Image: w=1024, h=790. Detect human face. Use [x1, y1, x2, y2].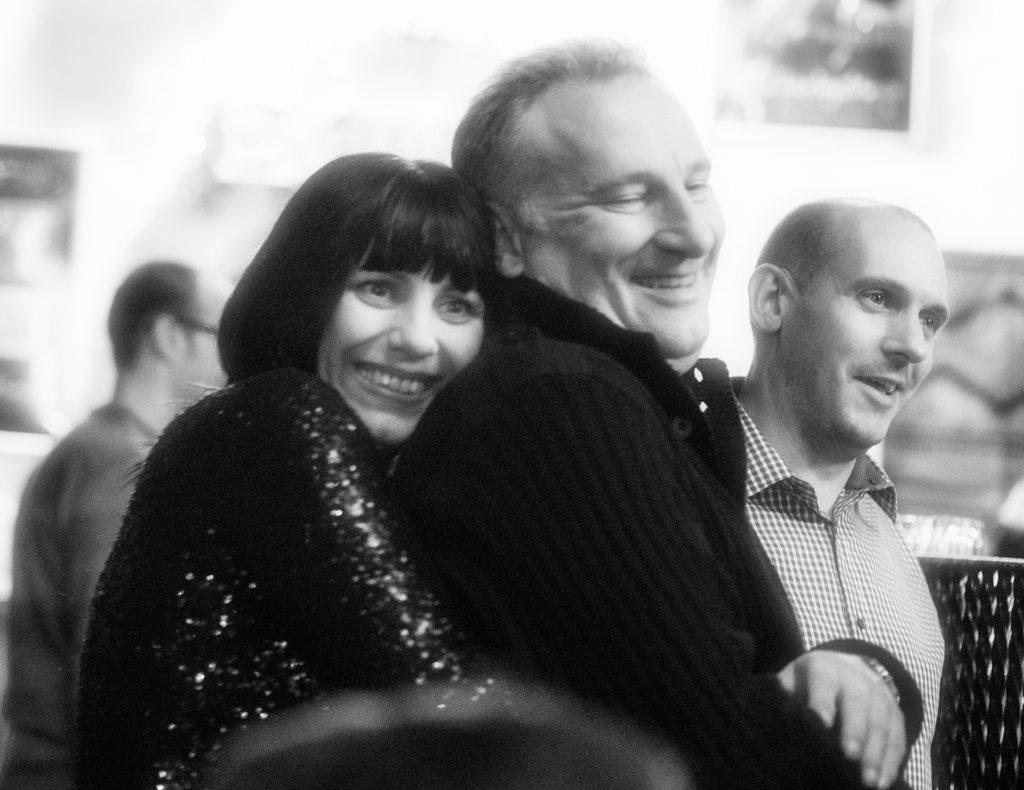
[182, 291, 237, 392].
